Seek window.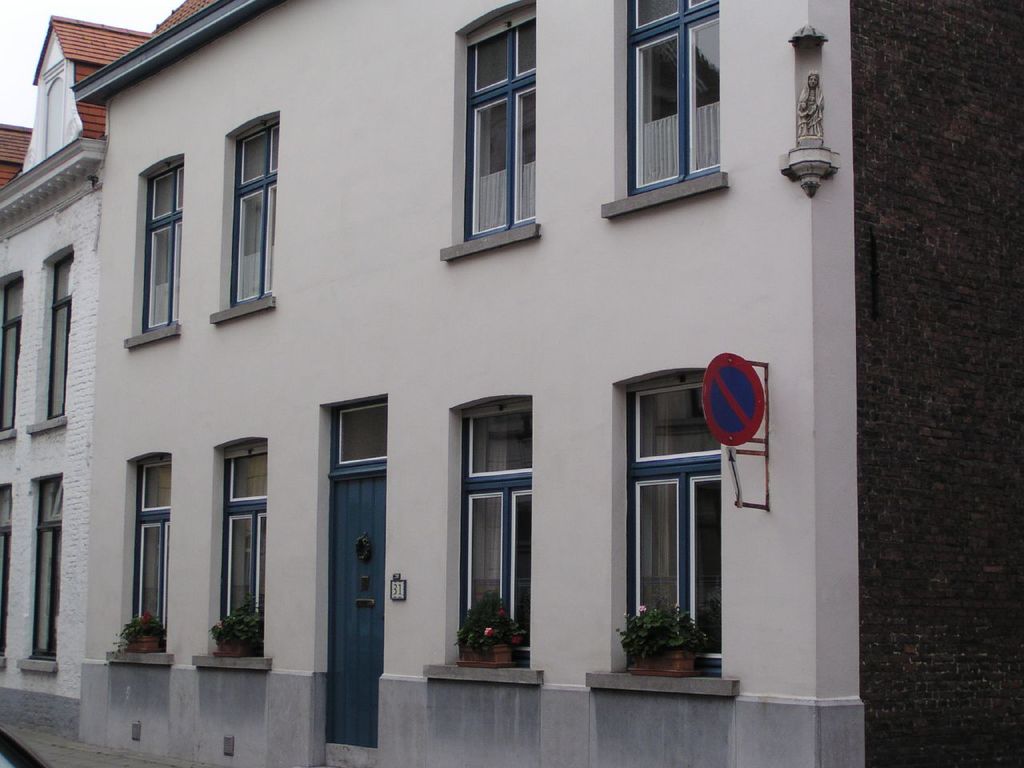
(461, 15, 534, 234).
